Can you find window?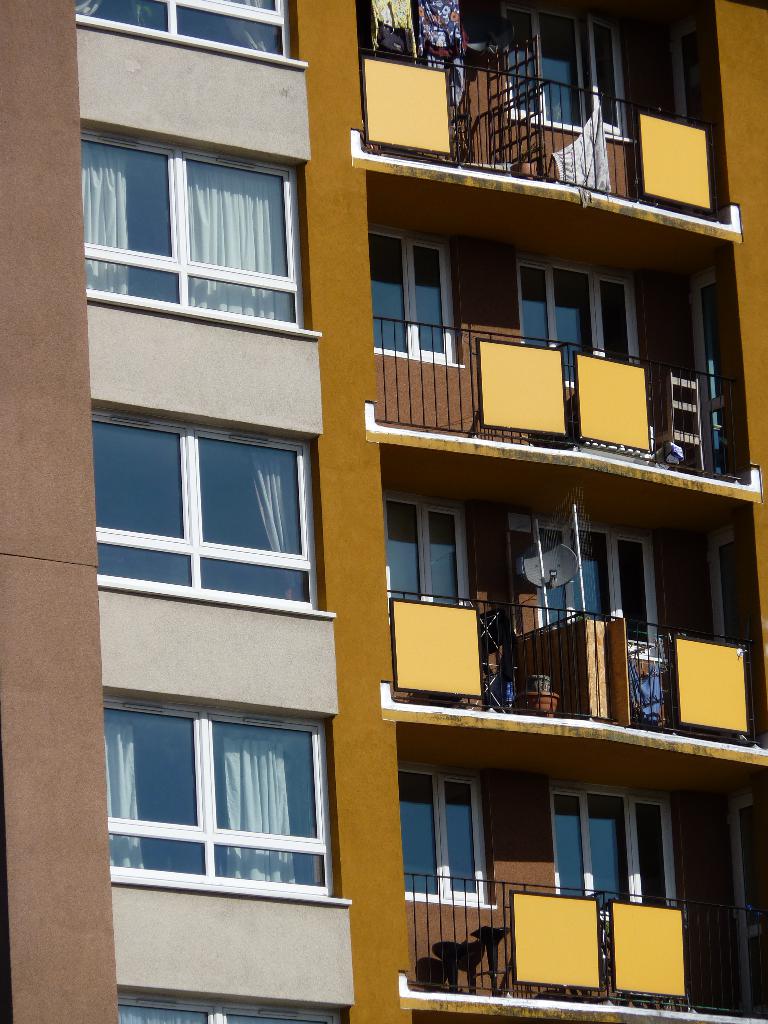
Yes, bounding box: 74:0:304:66.
